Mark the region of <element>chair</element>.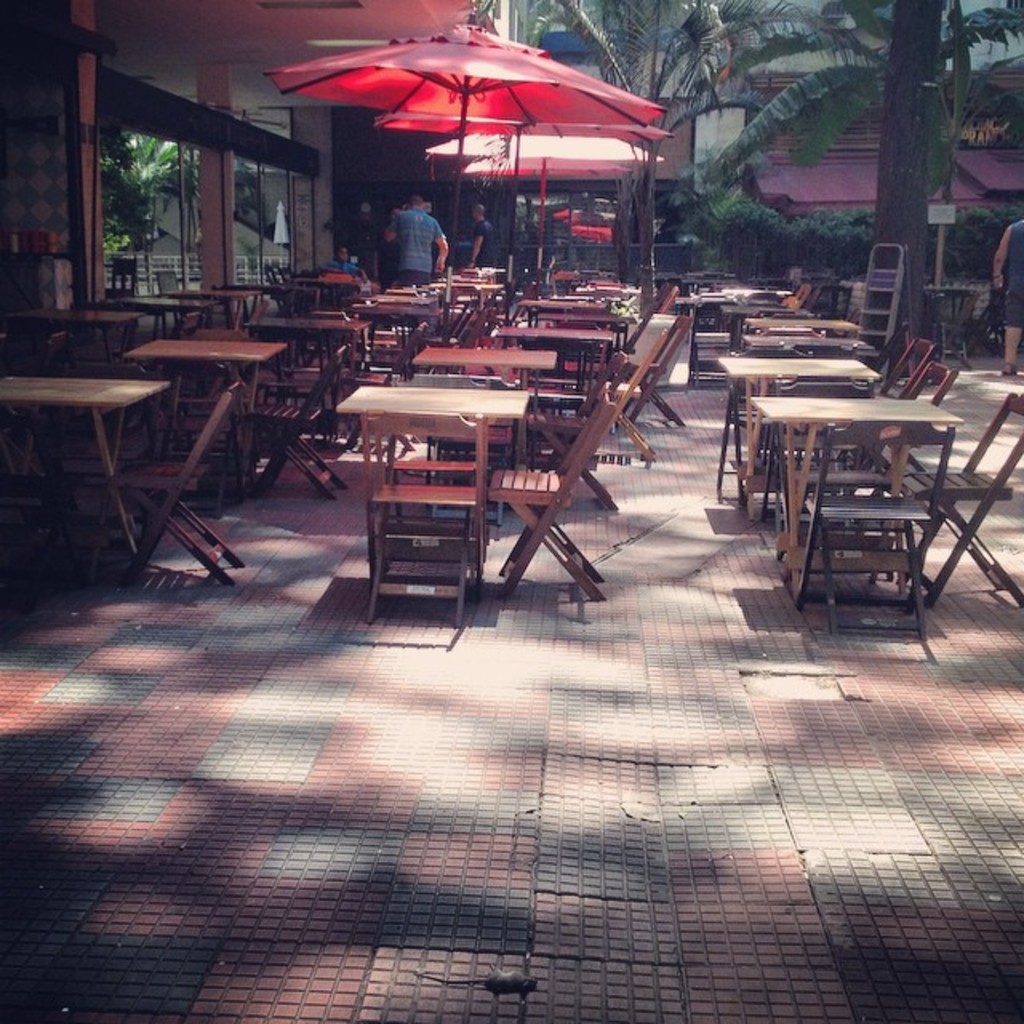
Region: <bbox>410, 299, 475, 373</bbox>.
